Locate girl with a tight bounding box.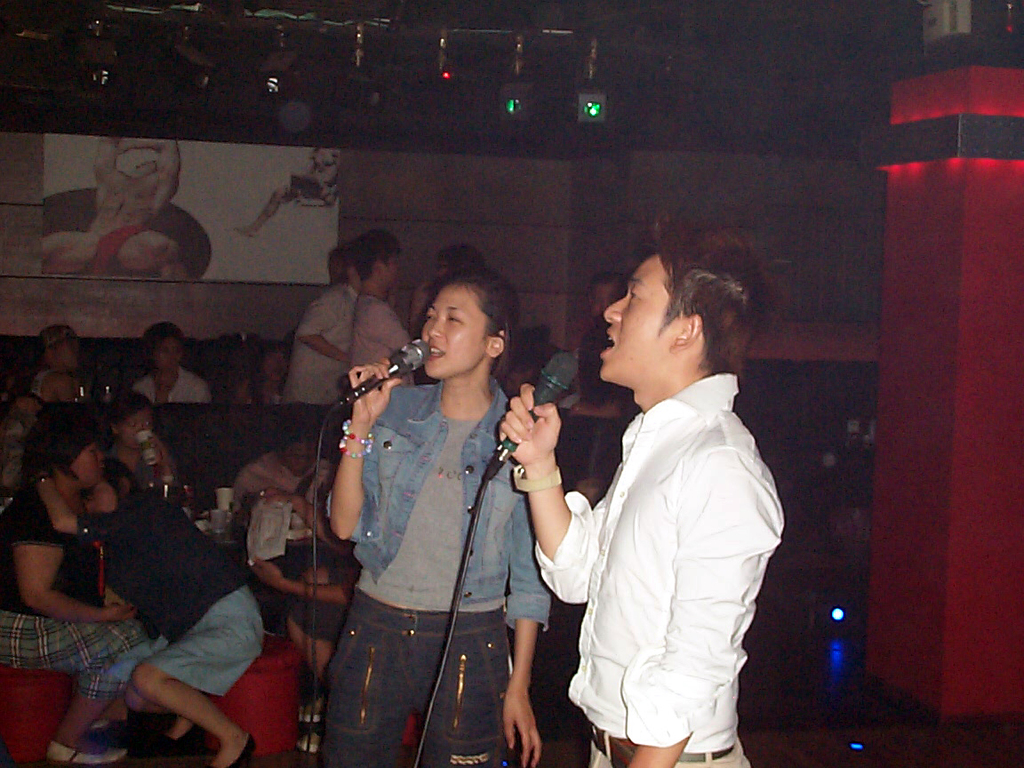
region(553, 323, 644, 510).
